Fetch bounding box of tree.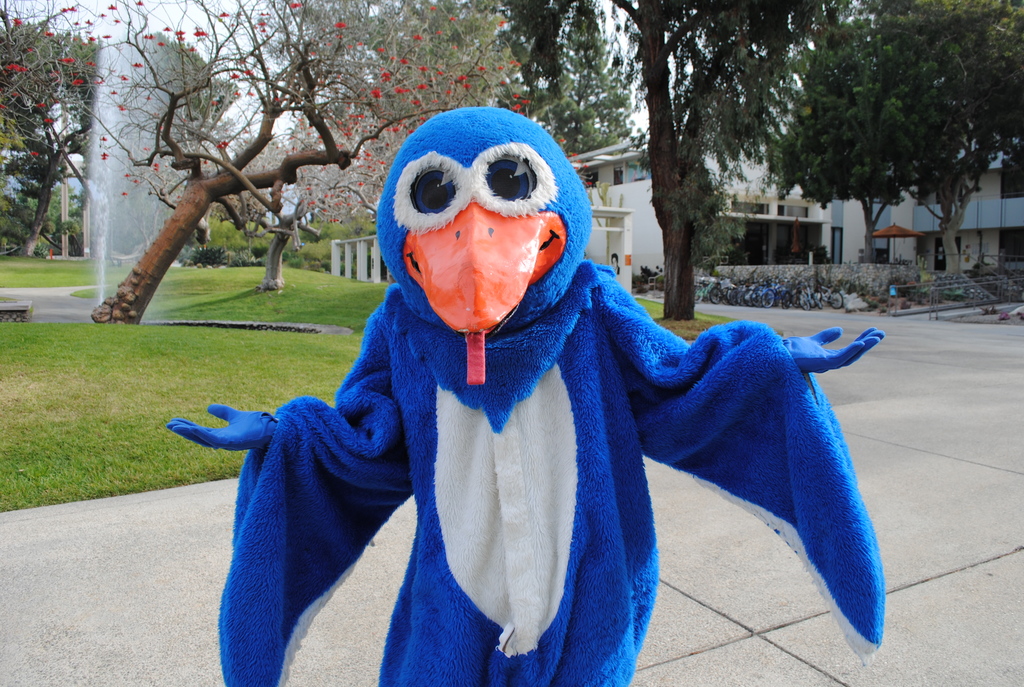
Bbox: bbox=(860, 0, 1023, 154).
